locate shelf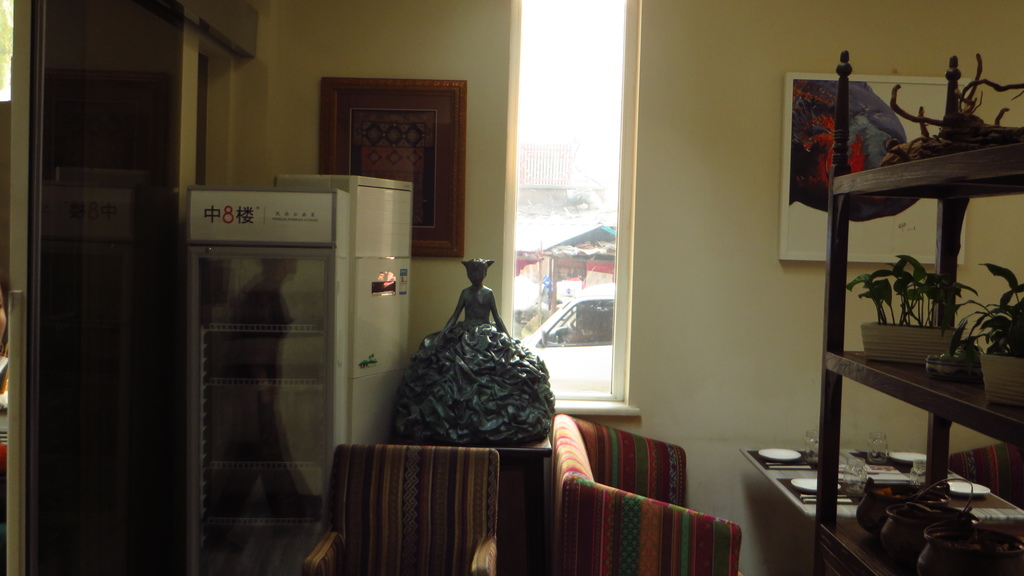
crop(806, 56, 1023, 575)
